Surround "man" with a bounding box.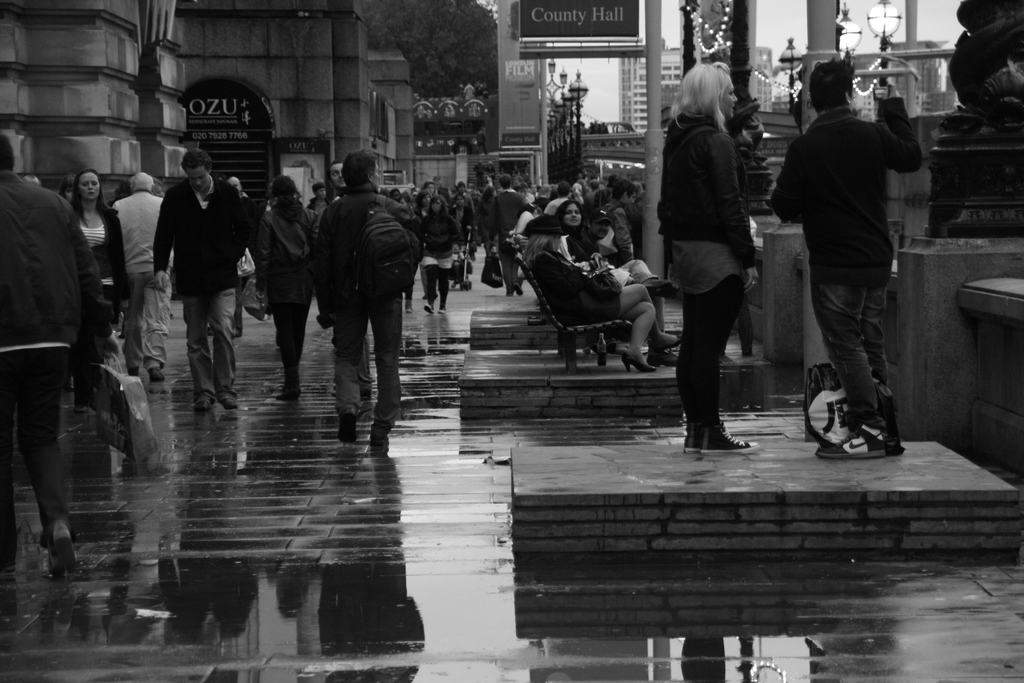
rect(152, 150, 253, 414).
